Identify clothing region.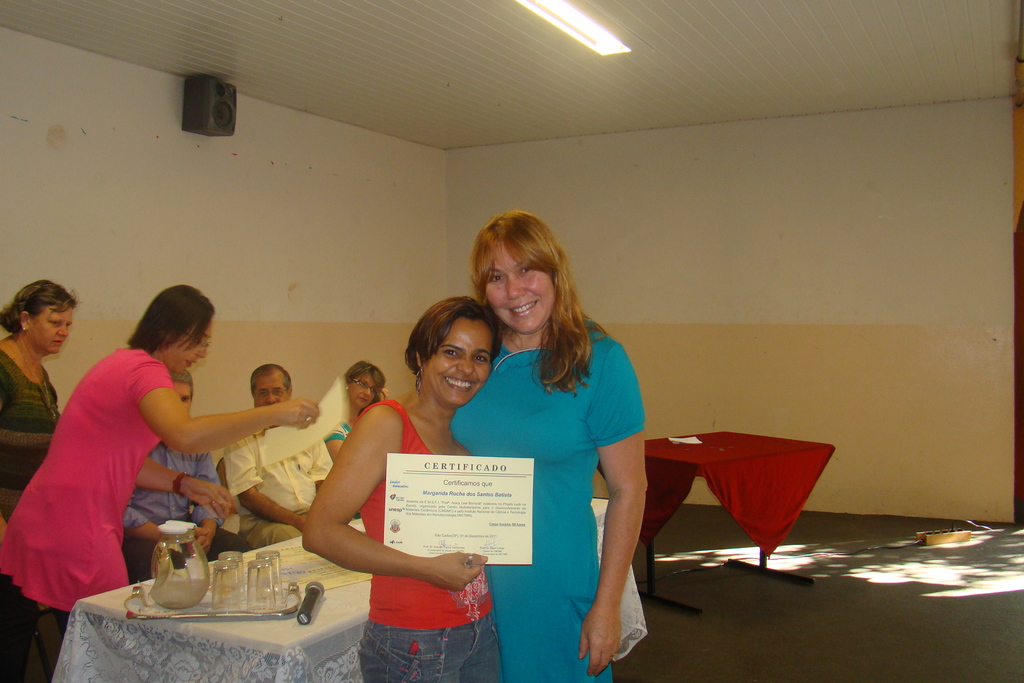
Region: (left=323, top=418, right=352, bottom=440).
